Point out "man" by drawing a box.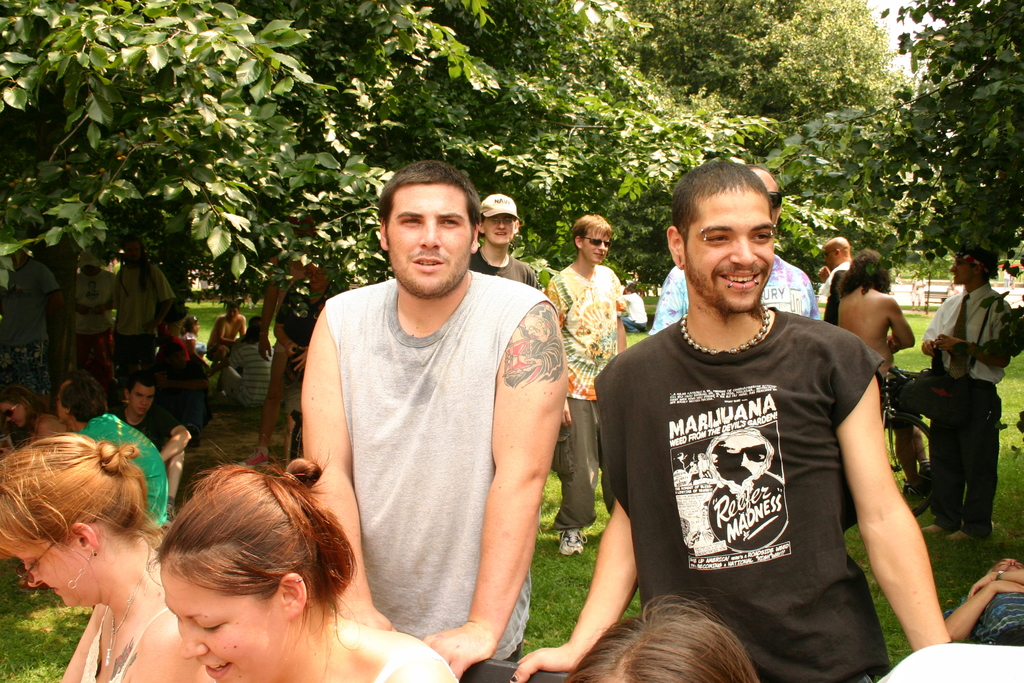
{"left": 469, "top": 186, "right": 544, "bottom": 292}.
